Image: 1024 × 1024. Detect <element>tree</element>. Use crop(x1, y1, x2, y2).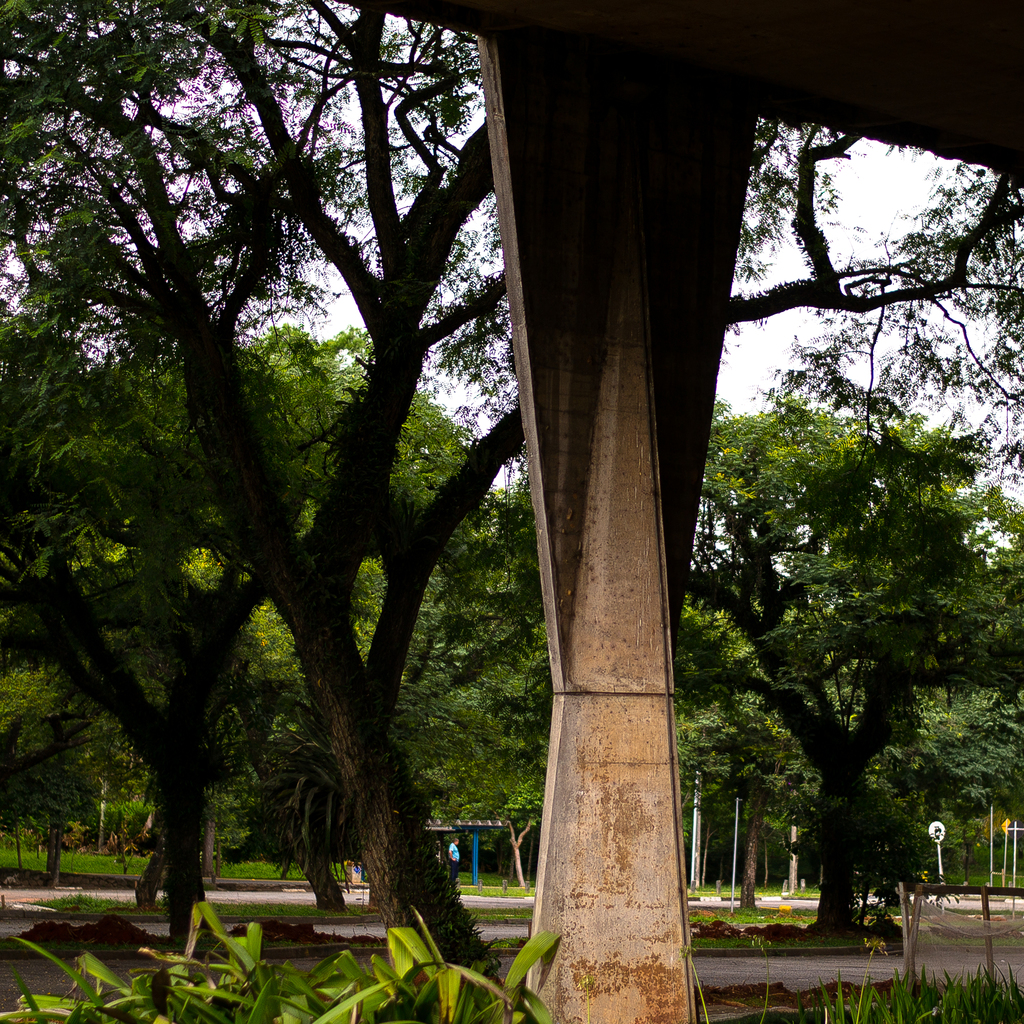
crop(676, 274, 996, 939).
